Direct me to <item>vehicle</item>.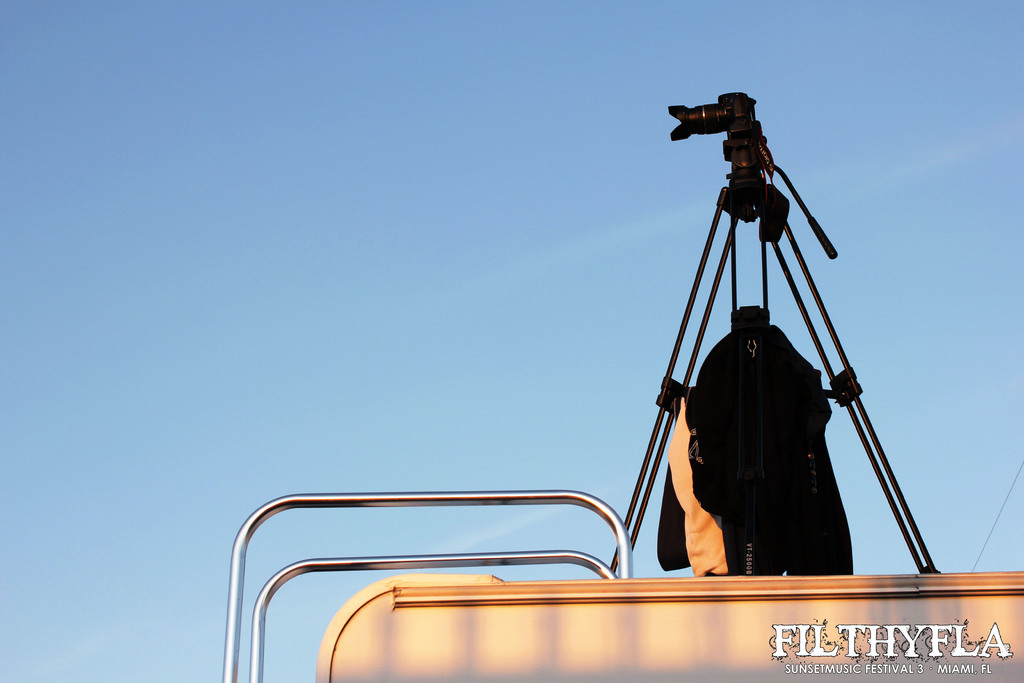
Direction: (left=222, top=89, right=1023, bottom=682).
